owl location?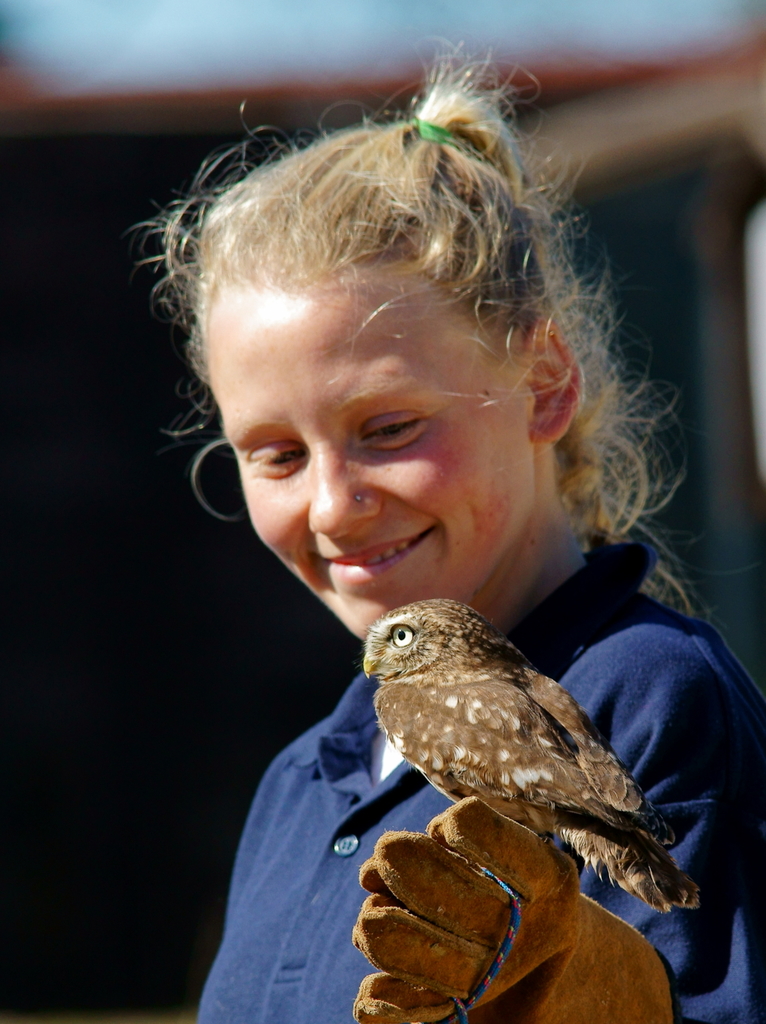
x1=365, y1=596, x2=702, y2=909
